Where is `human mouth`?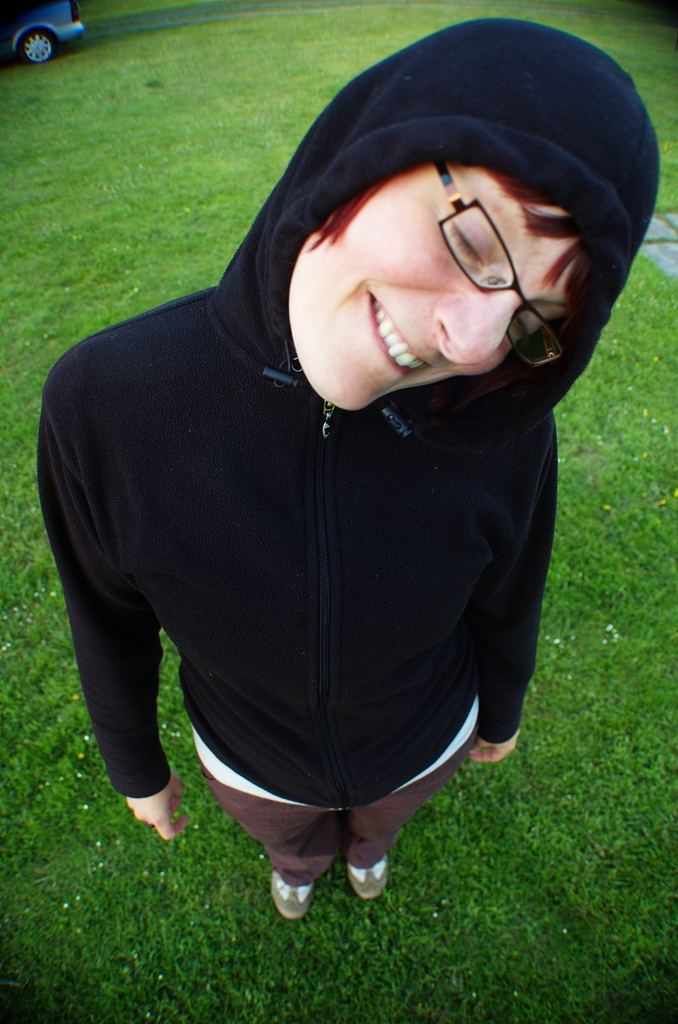
region(372, 293, 431, 377).
